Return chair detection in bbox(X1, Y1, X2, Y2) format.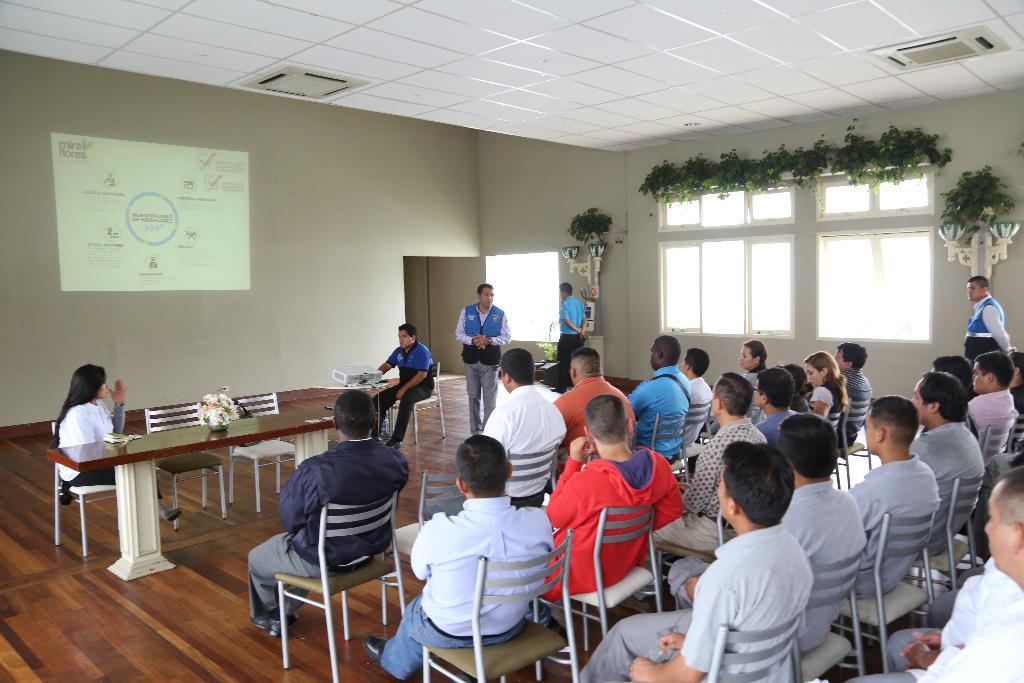
bbox(422, 523, 582, 682).
